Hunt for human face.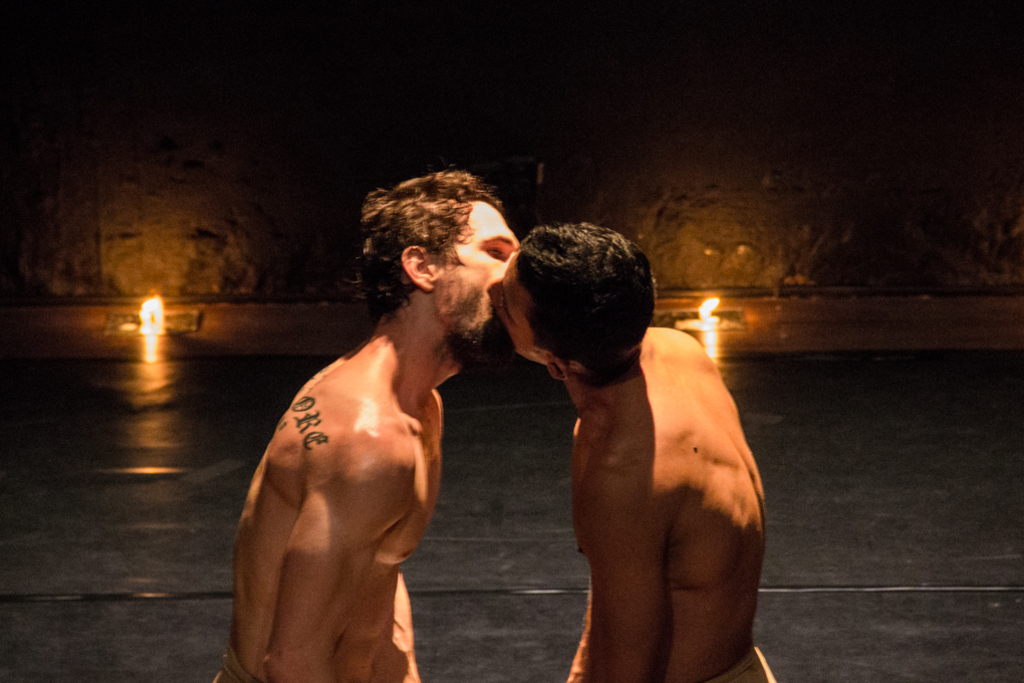
Hunted down at [486, 252, 542, 362].
